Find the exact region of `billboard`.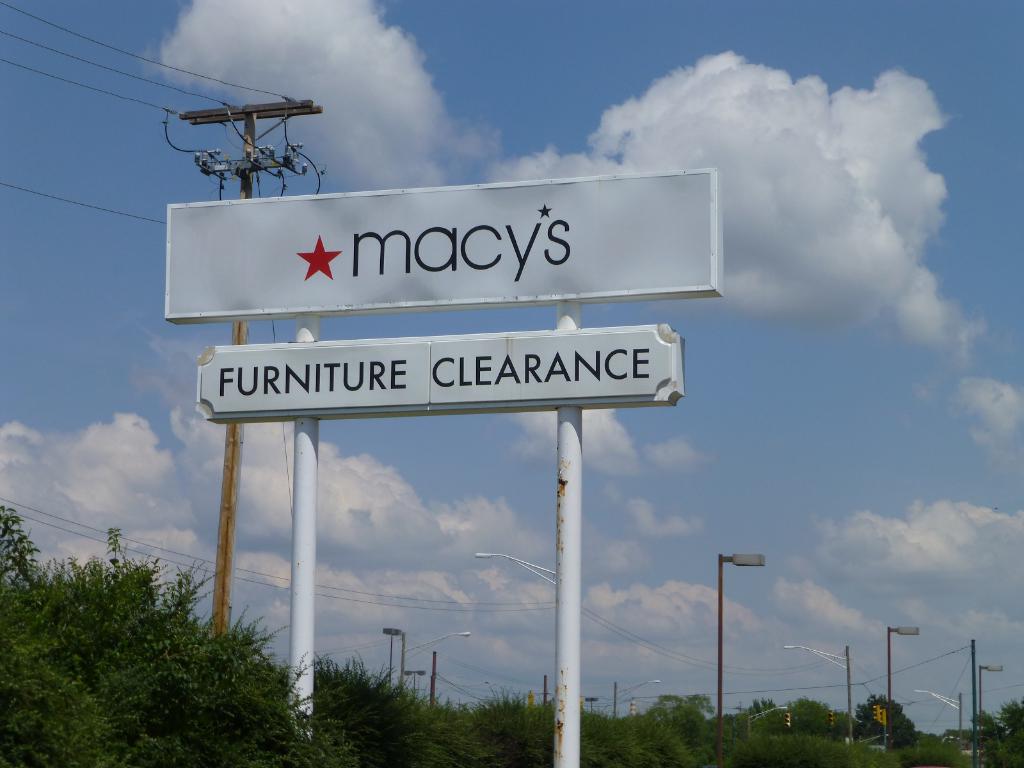
Exact region: <region>164, 168, 723, 317</region>.
